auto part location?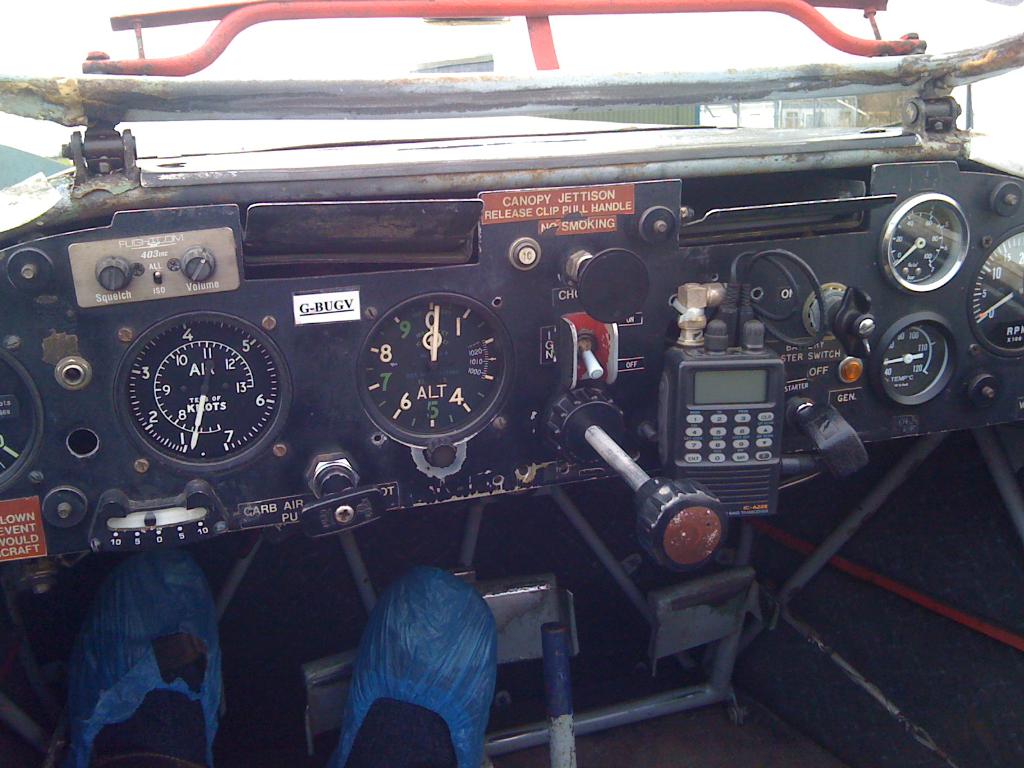
bbox=[878, 176, 986, 276]
